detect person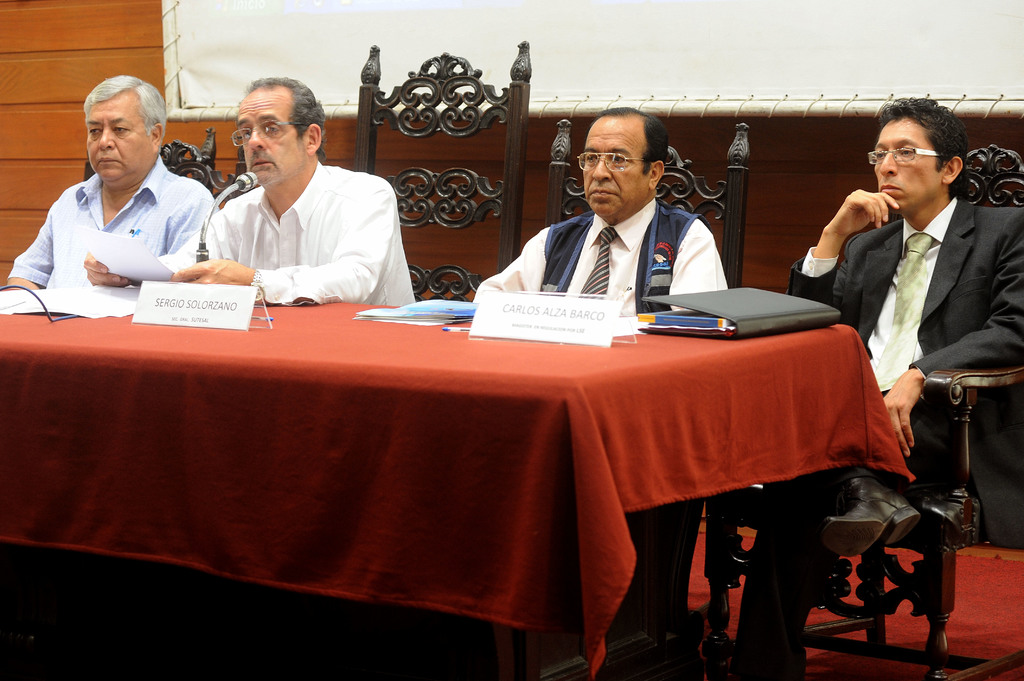
(left=191, top=70, right=409, bottom=328)
